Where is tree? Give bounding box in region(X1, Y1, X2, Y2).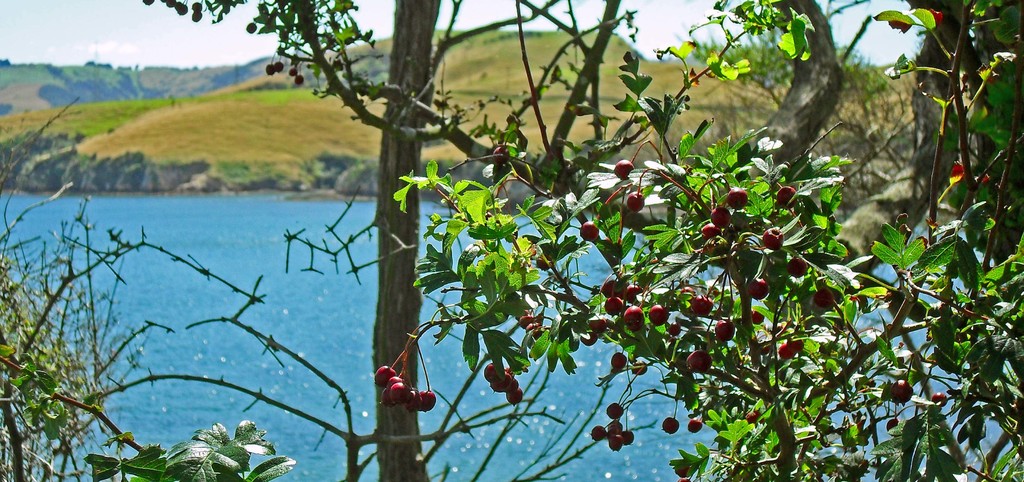
region(0, 0, 1023, 481).
